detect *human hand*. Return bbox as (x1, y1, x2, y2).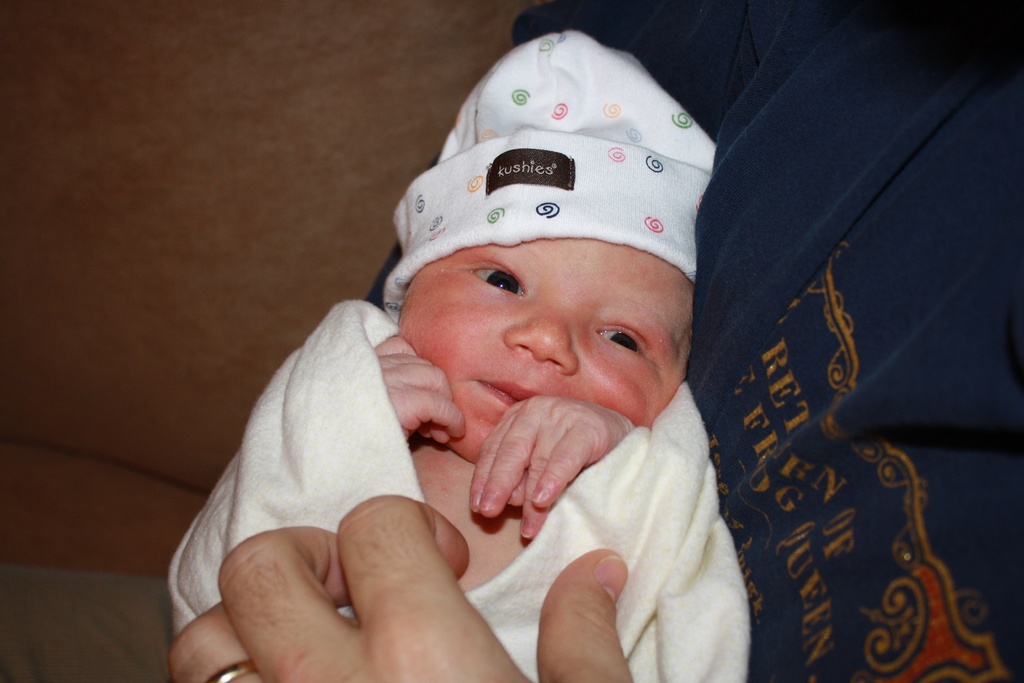
(447, 381, 653, 555).
